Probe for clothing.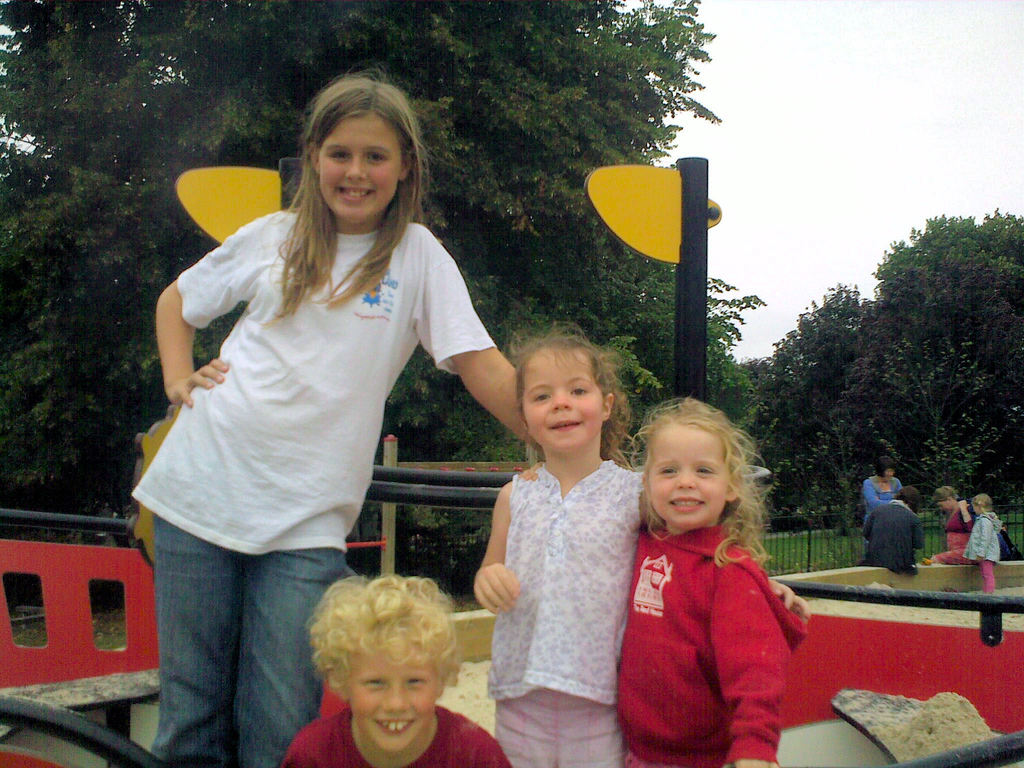
Probe result: box(472, 438, 692, 767).
